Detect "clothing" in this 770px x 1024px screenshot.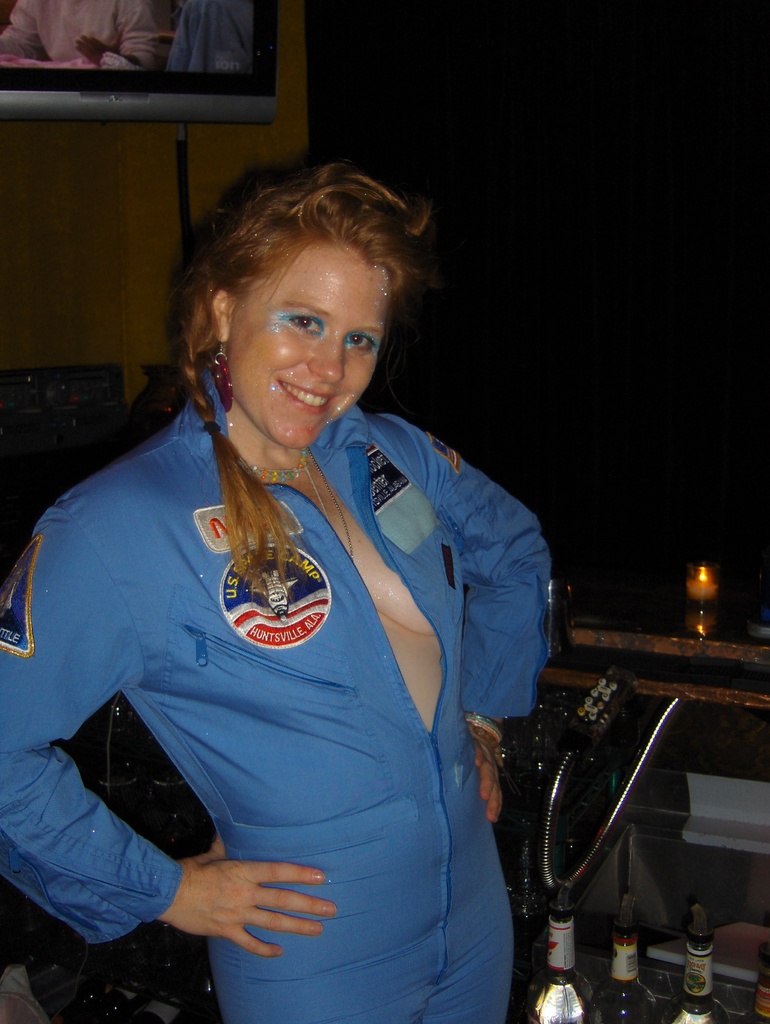
Detection: [35,323,581,963].
